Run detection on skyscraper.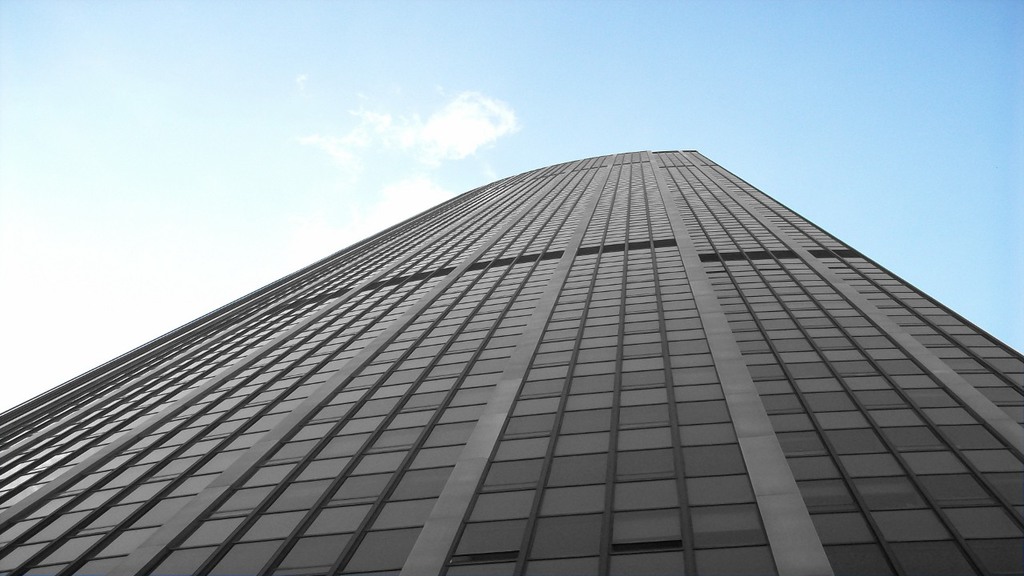
Result: rect(18, 141, 1023, 563).
